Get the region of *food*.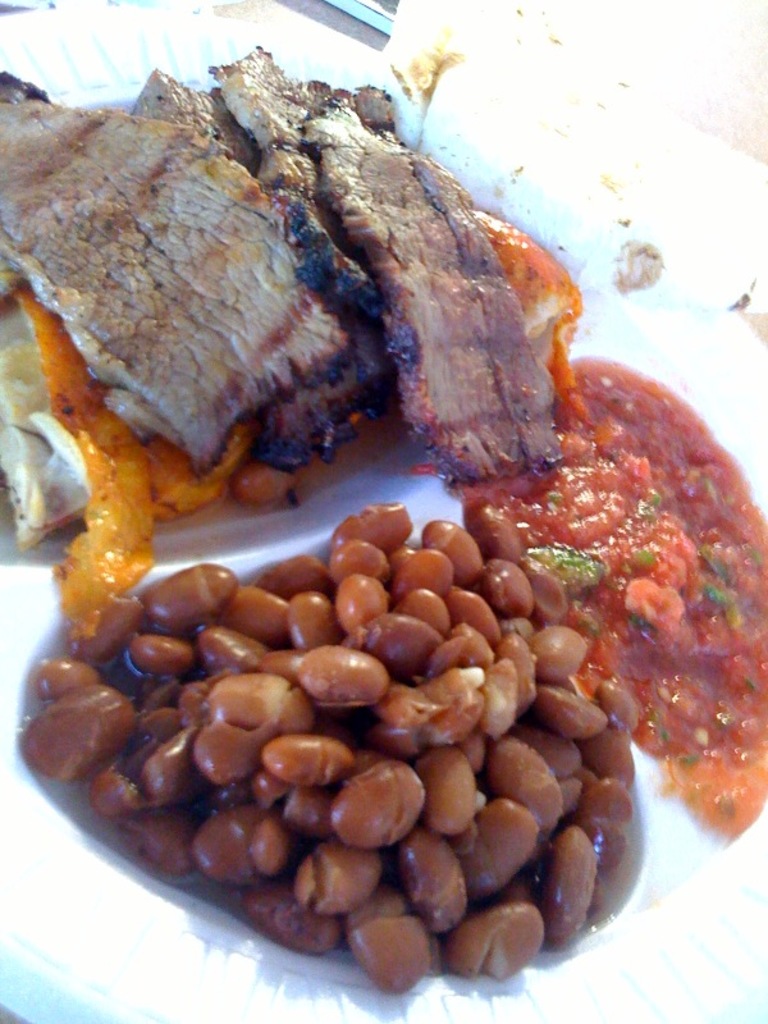
bbox=[215, 42, 324, 209].
